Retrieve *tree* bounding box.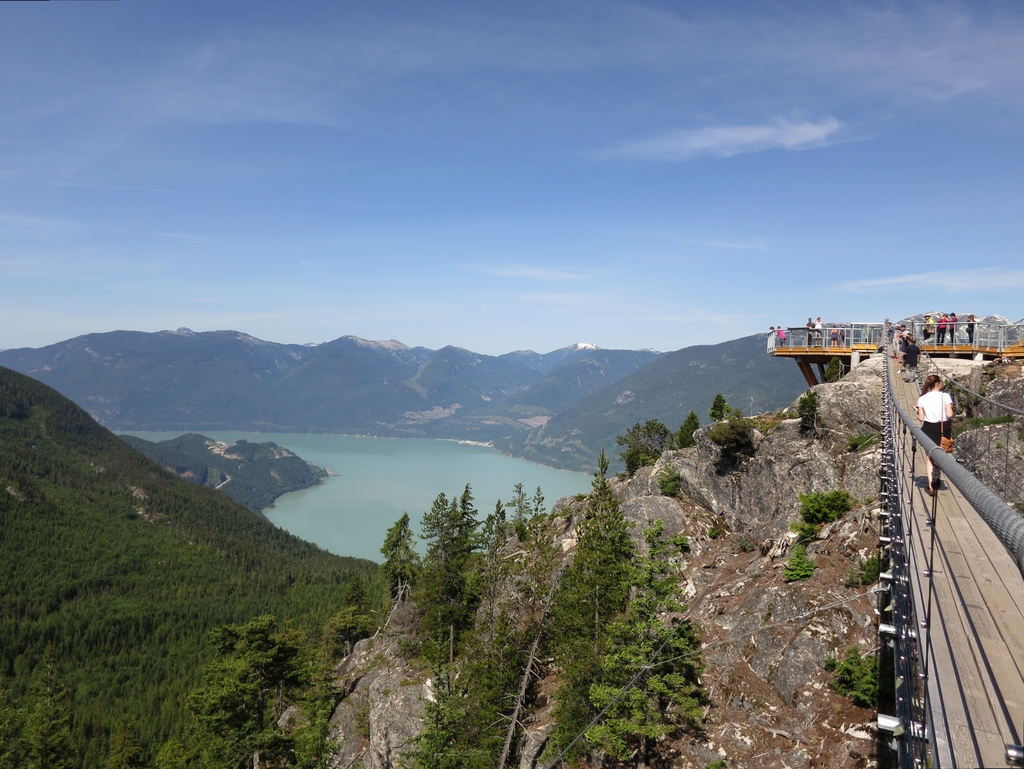
Bounding box: 684,409,705,448.
